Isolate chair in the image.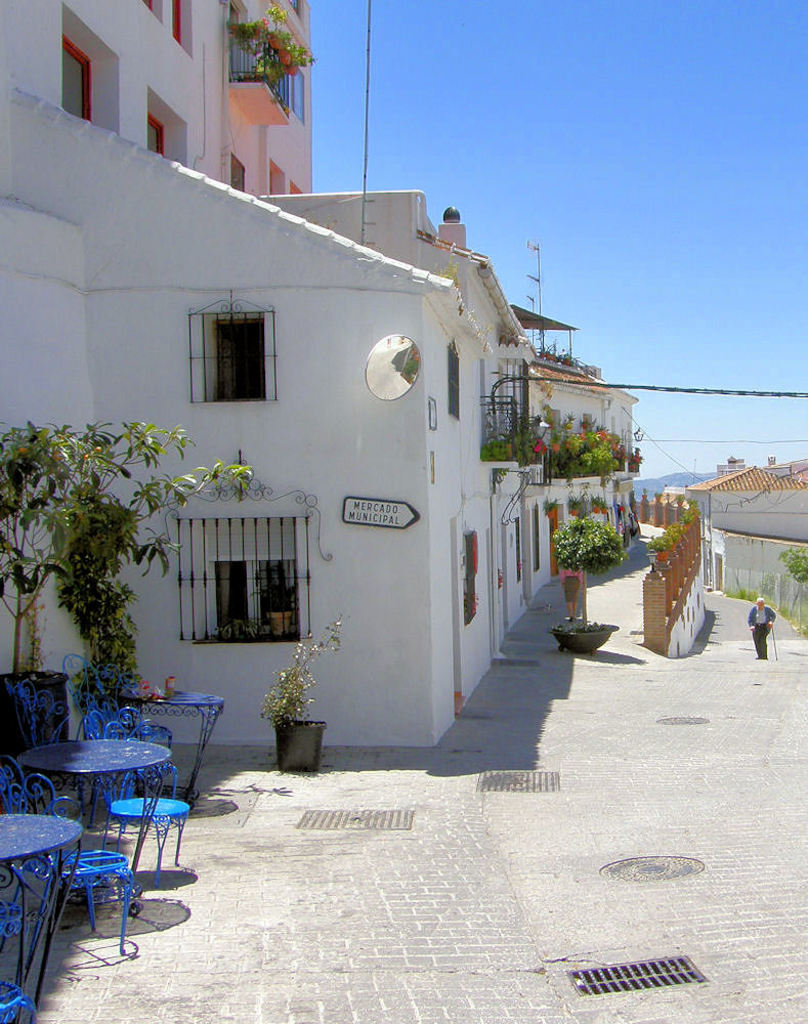
Isolated region: [x1=0, y1=760, x2=128, y2=959].
